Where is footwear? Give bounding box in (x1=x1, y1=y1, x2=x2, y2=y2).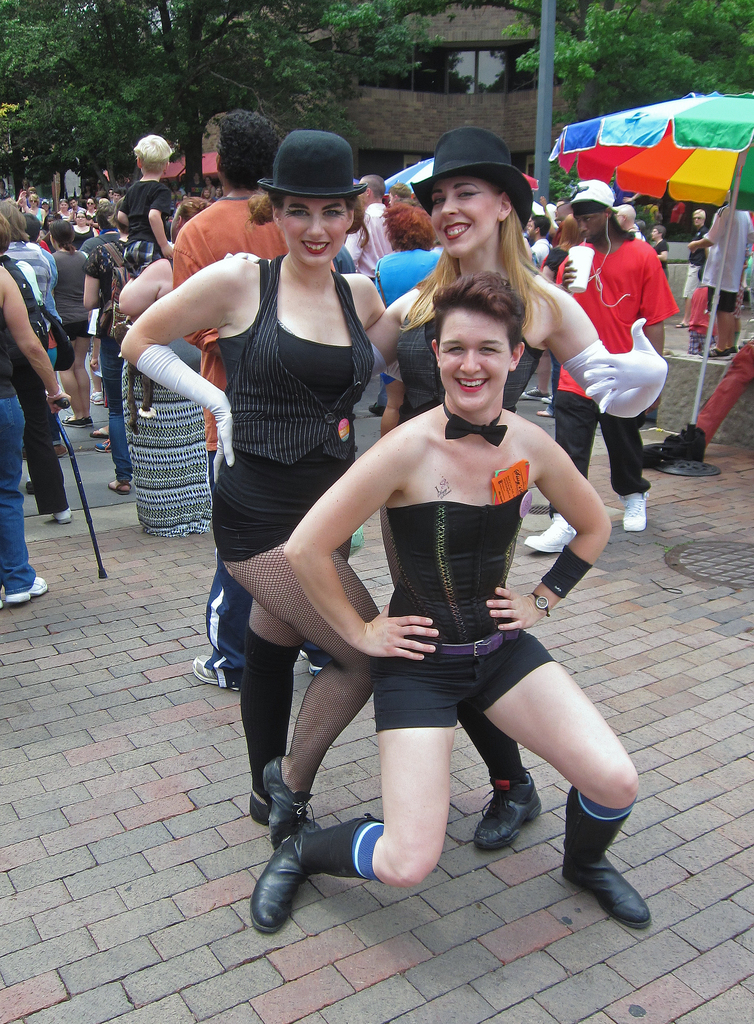
(x1=698, y1=346, x2=730, y2=362).
